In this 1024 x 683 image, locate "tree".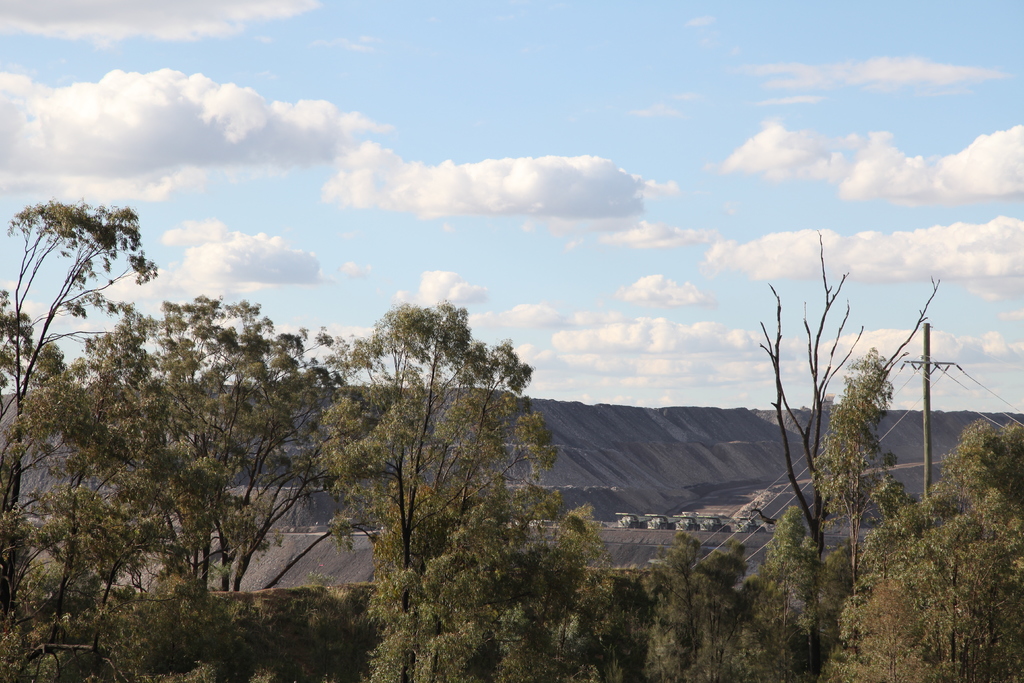
Bounding box: rect(37, 294, 383, 682).
